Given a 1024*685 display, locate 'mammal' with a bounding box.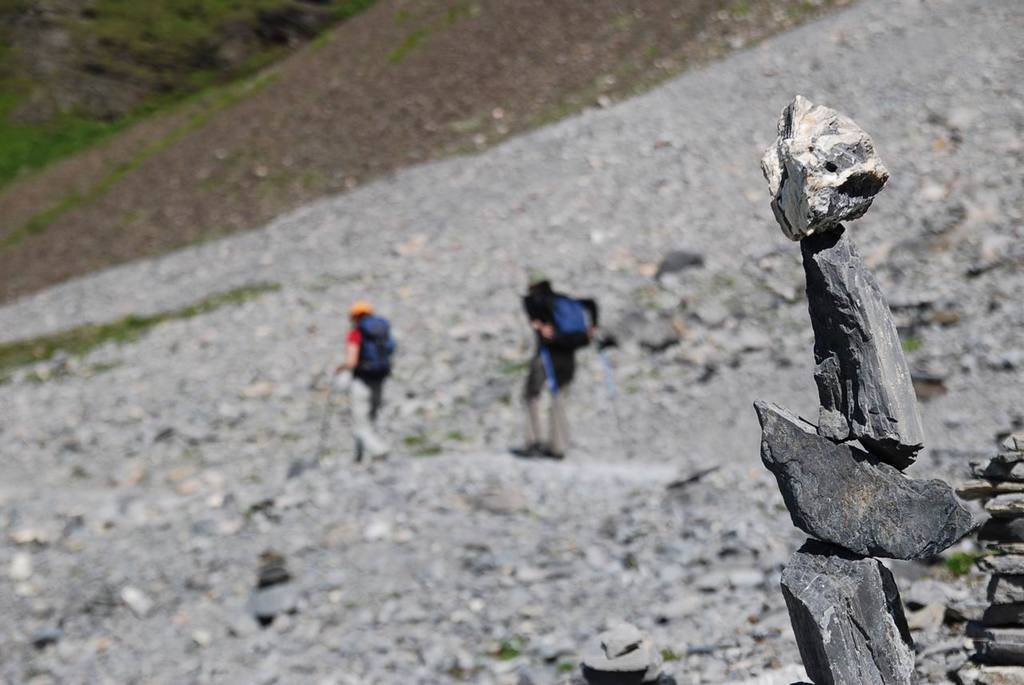
Located: crop(325, 302, 399, 459).
